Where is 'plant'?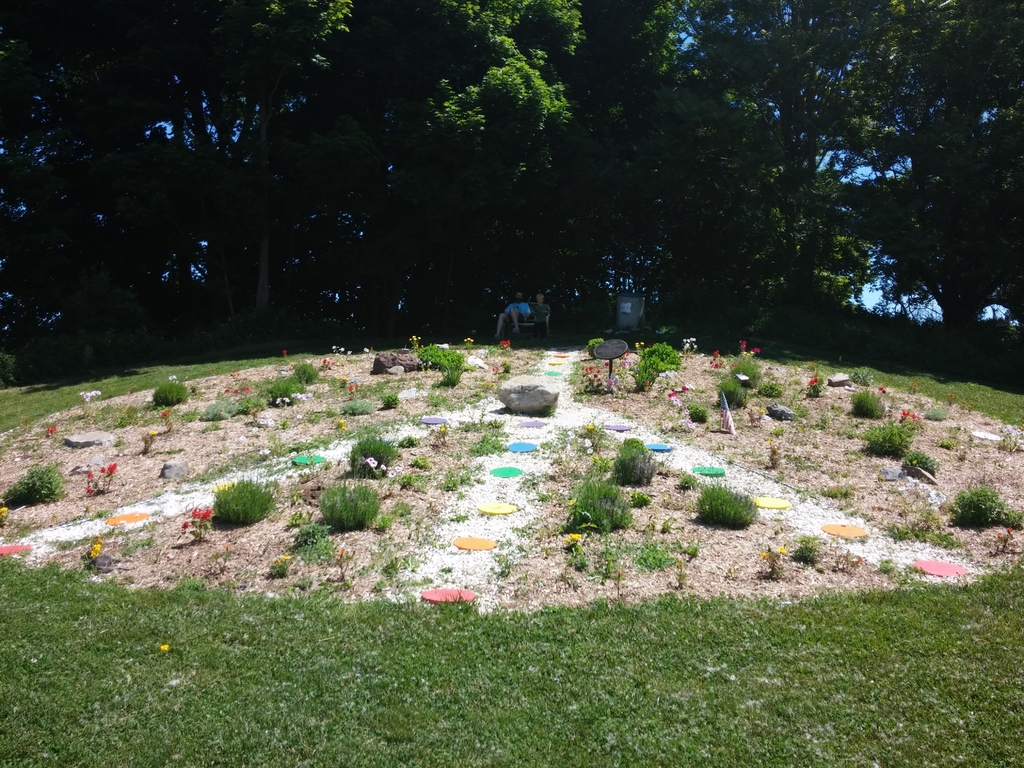
[804, 378, 820, 399].
